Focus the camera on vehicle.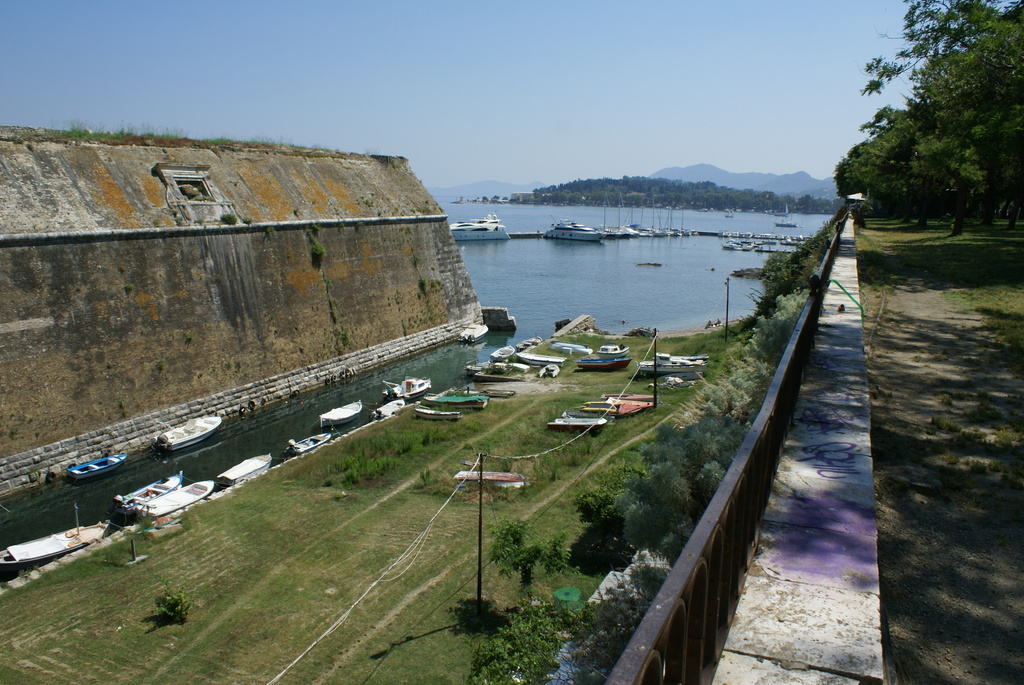
Focus region: <bbox>218, 453, 273, 487</bbox>.
